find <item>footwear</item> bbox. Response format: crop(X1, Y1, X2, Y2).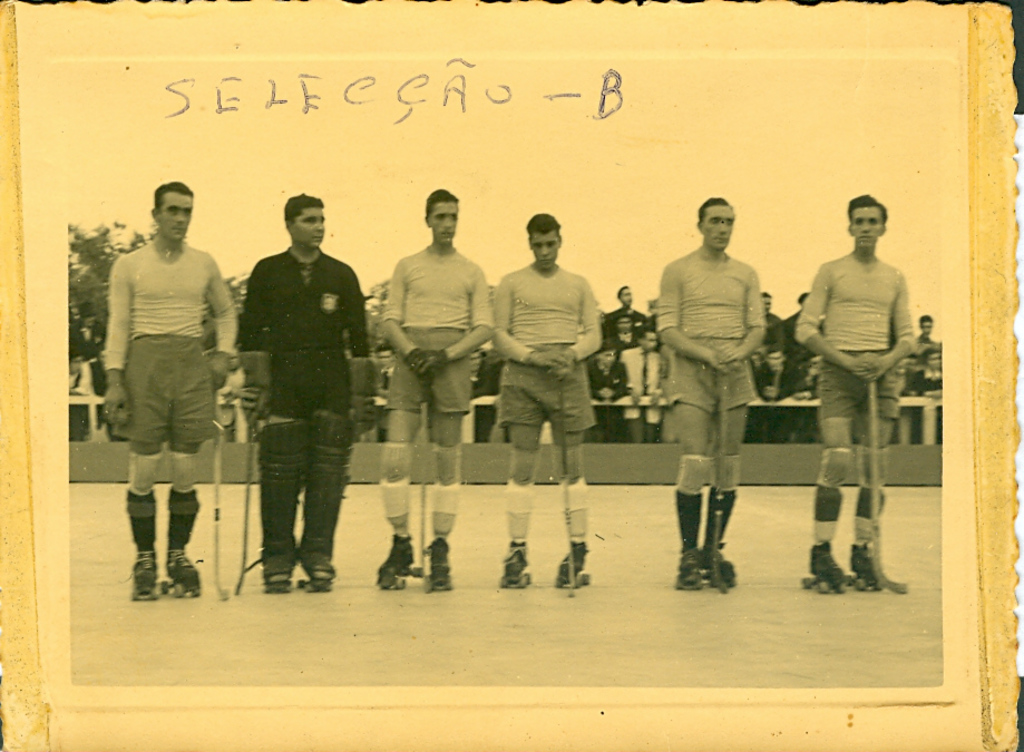
crop(299, 551, 341, 590).
